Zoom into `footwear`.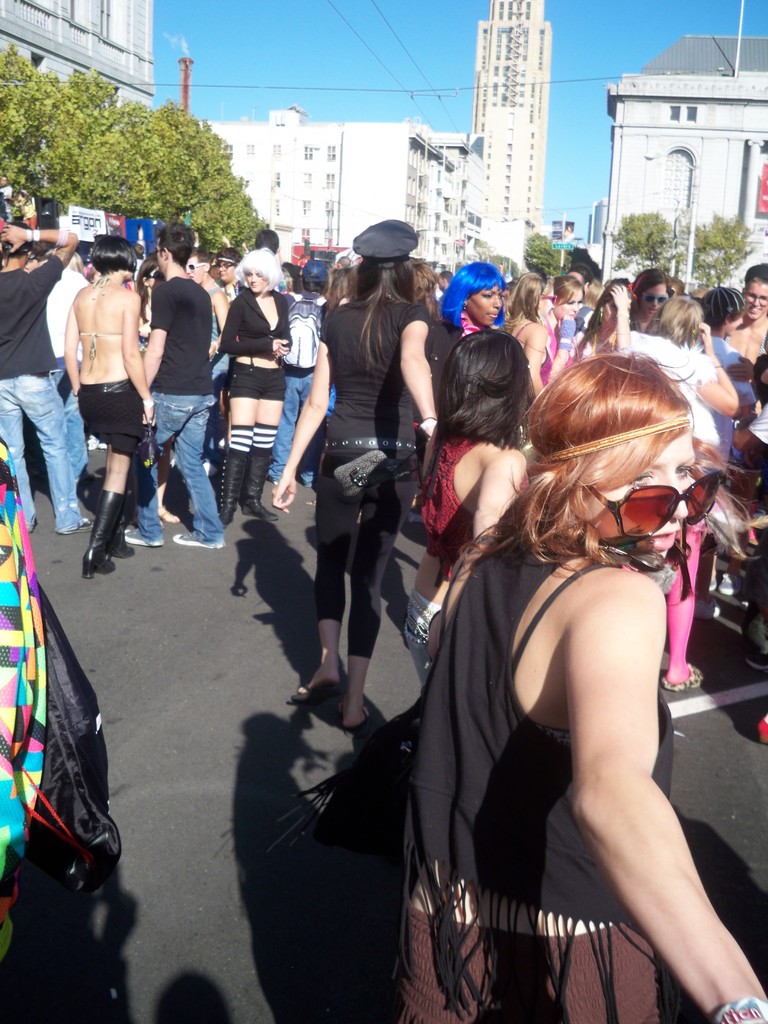
Zoom target: [left=664, top=660, right=710, bottom=700].
